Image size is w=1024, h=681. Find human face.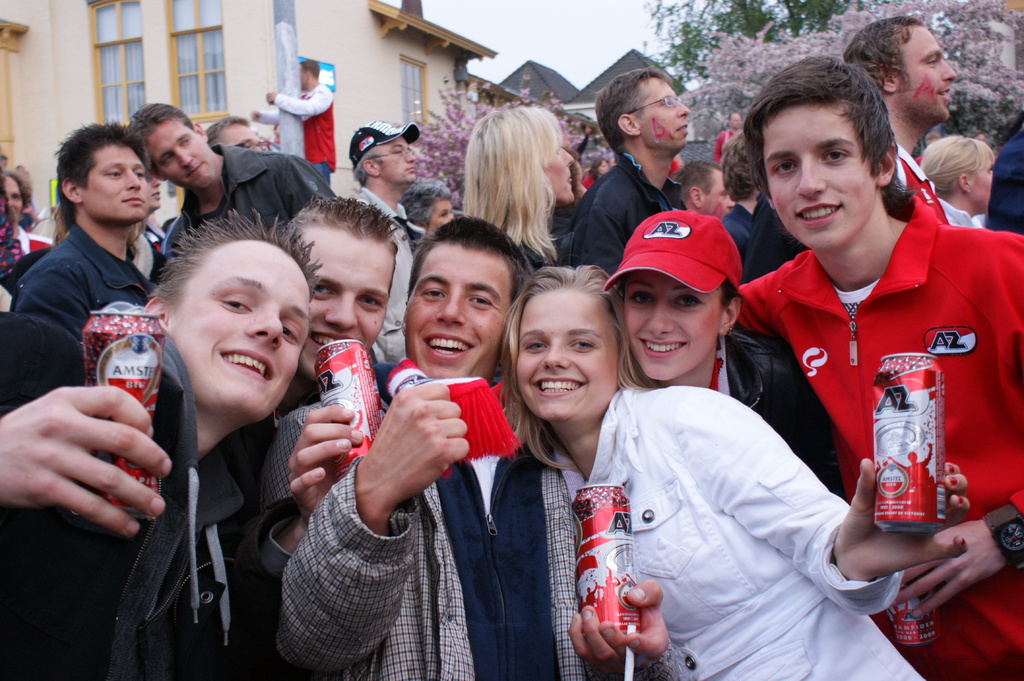
Rect(79, 145, 150, 230).
